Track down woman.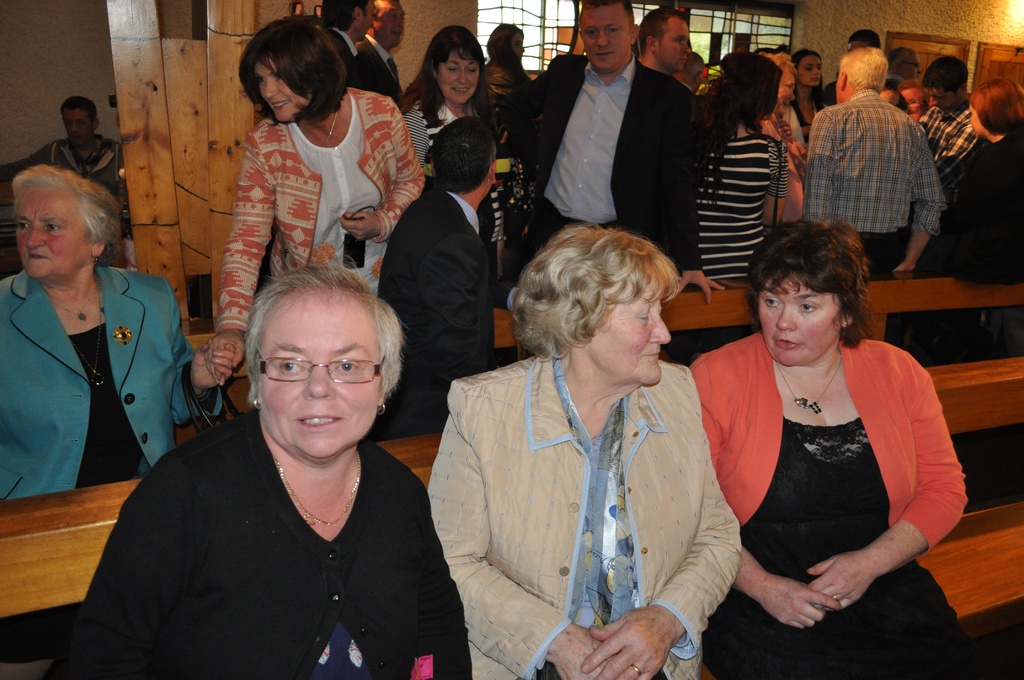
Tracked to left=895, top=81, right=927, bottom=124.
